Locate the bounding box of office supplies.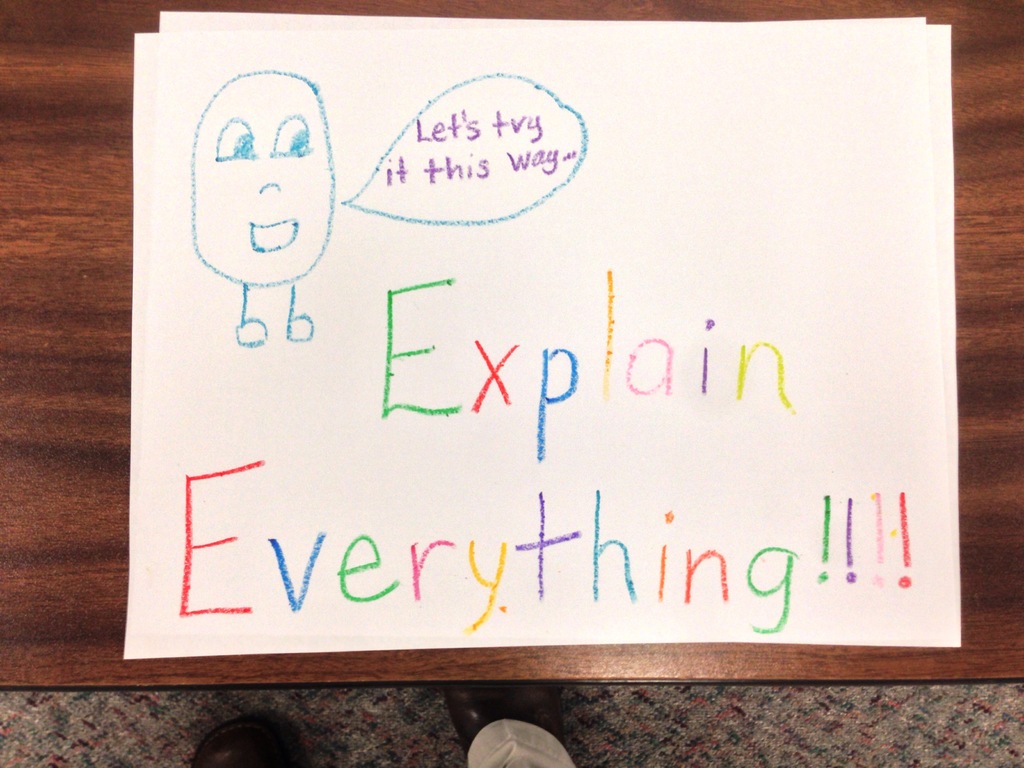
Bounding box: pyautogui.locateOnScreen(124, 15, 954, 655).
